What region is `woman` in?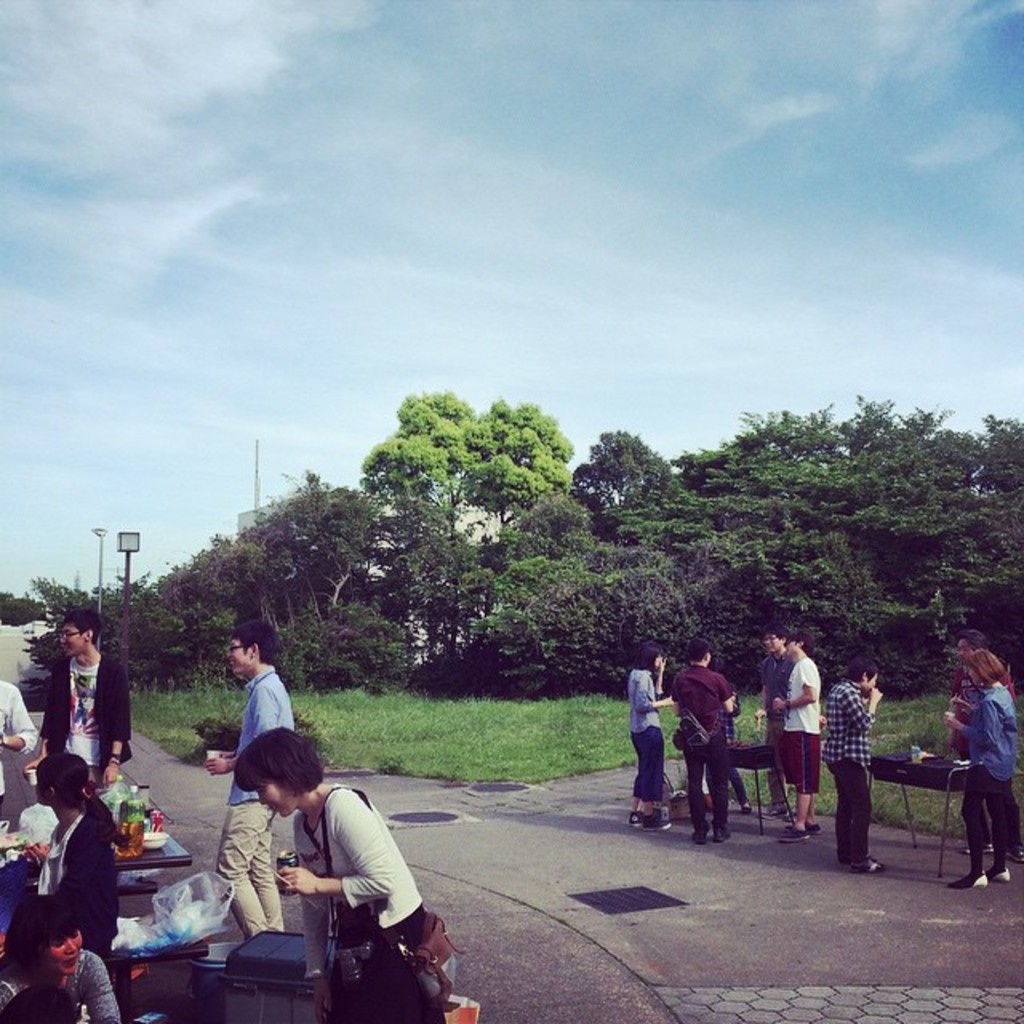
box=[938, 650, 1016, 890].
